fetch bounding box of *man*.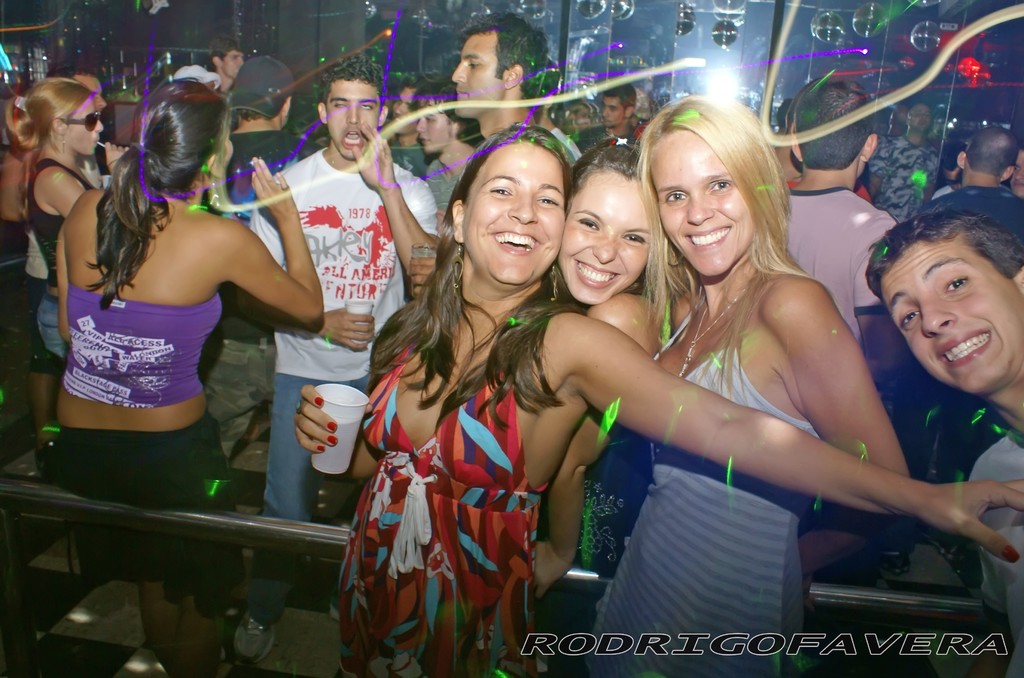
Bbox: bbox=[929, 141, 968, 201].
